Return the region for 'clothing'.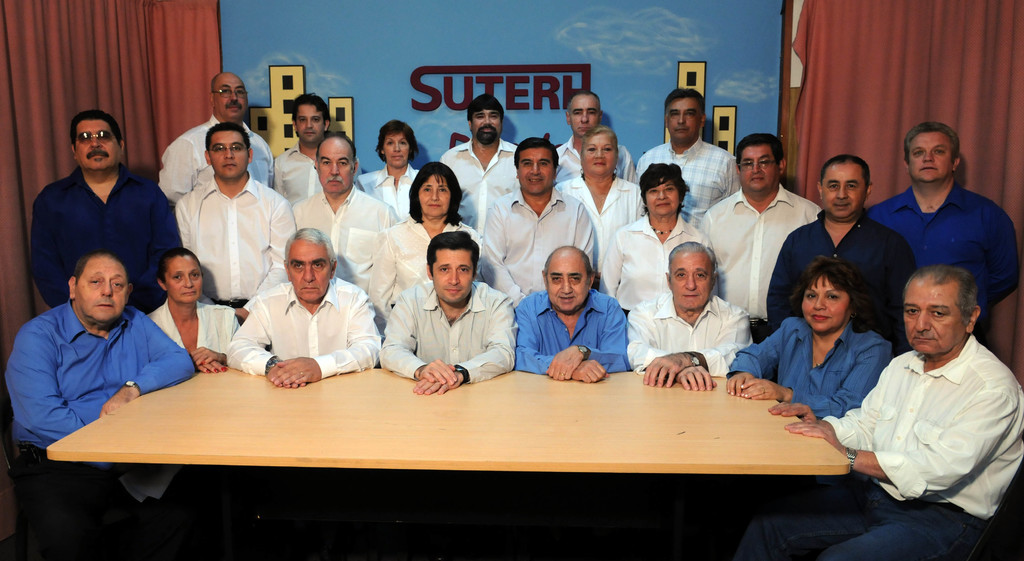
bbox=(481, 182, 595, 293).
